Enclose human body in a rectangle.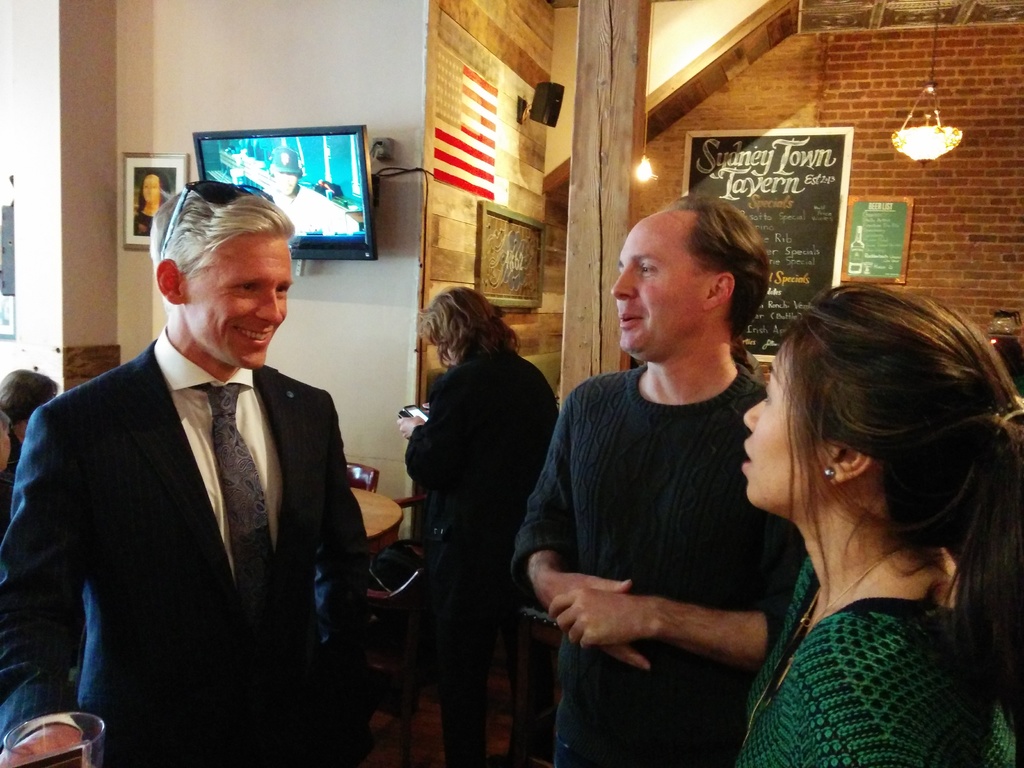
pyautogui.locateOnScreen(395, 281, 559, 767).
